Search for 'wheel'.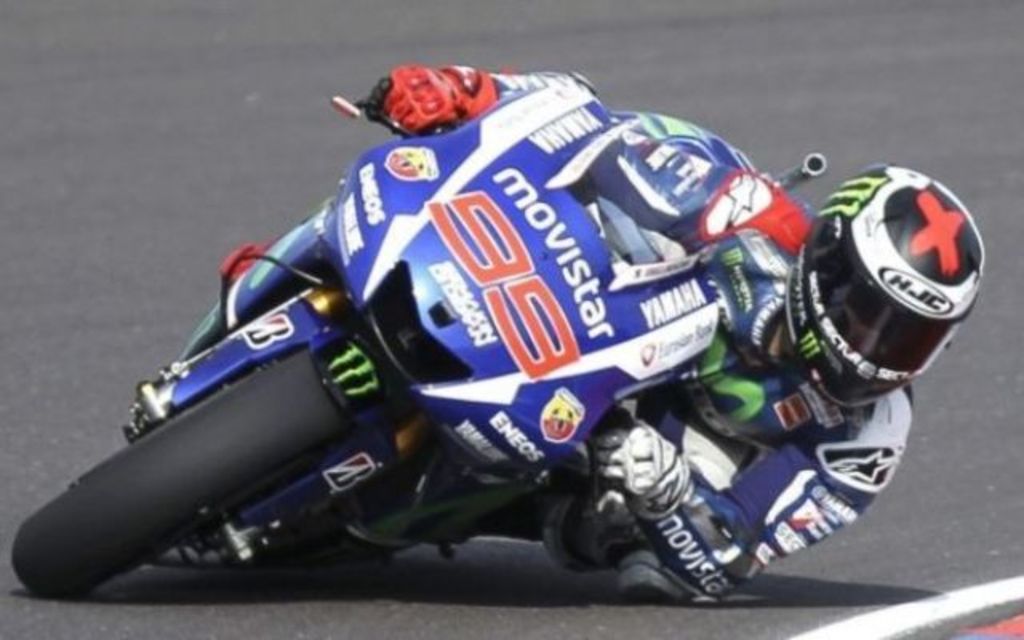
Found at region(3, 360, 339, 566).
